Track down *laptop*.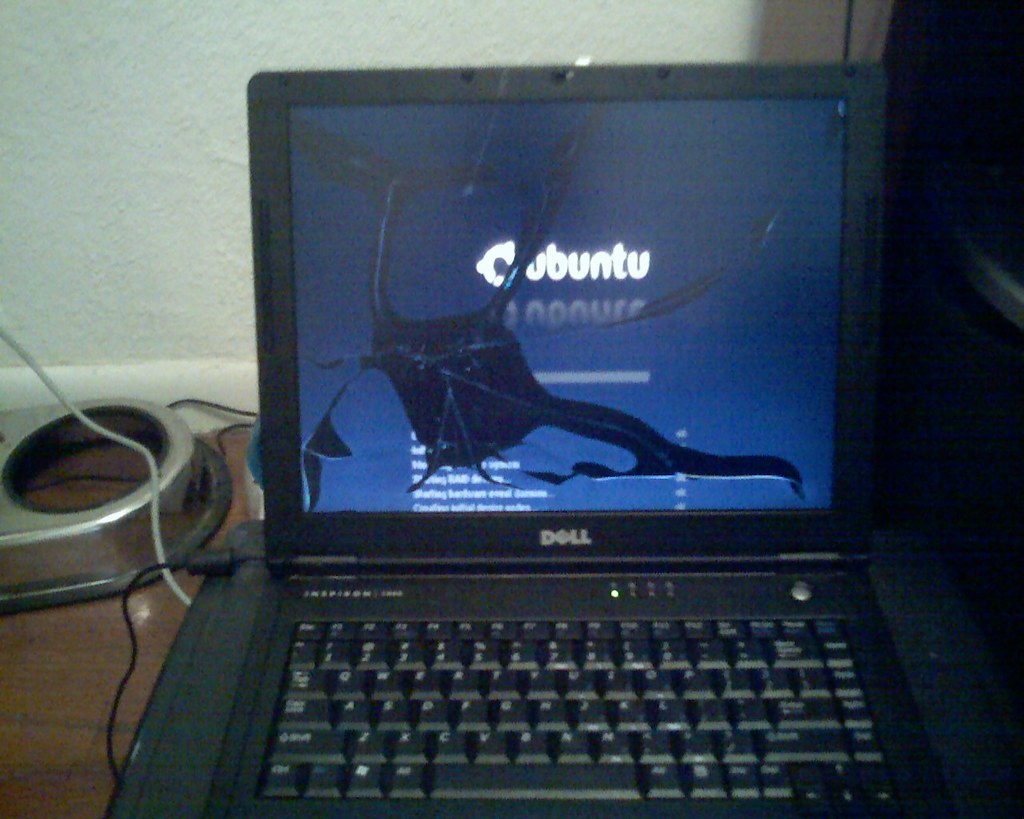
Tracked to 78 66 966 818.
